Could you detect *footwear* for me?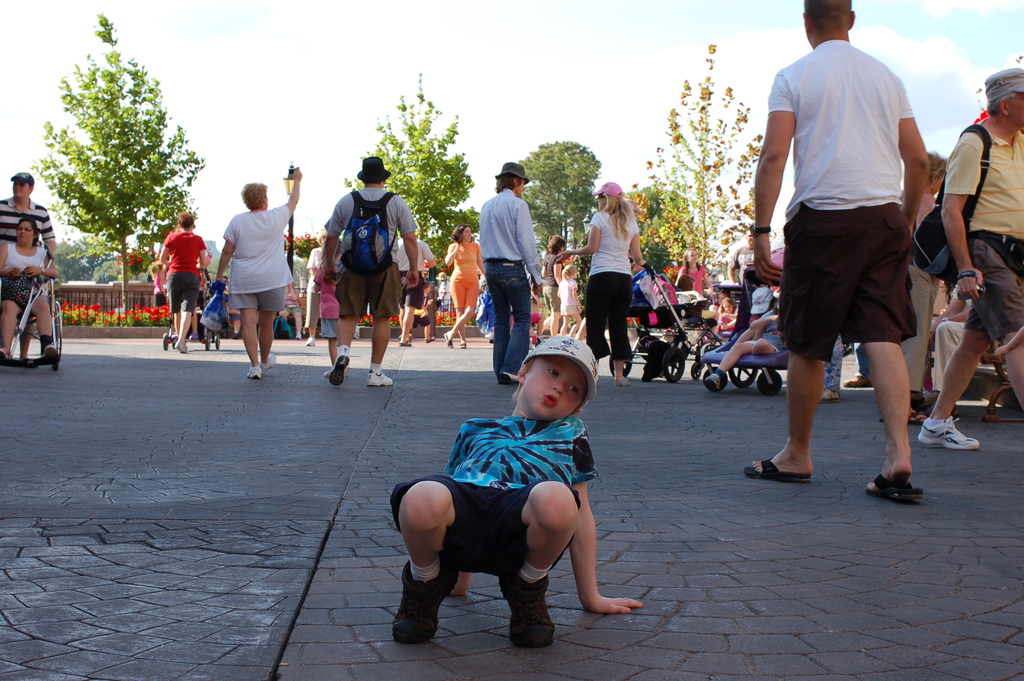
Detection result: bbox=[746, 459, 809, 480].
